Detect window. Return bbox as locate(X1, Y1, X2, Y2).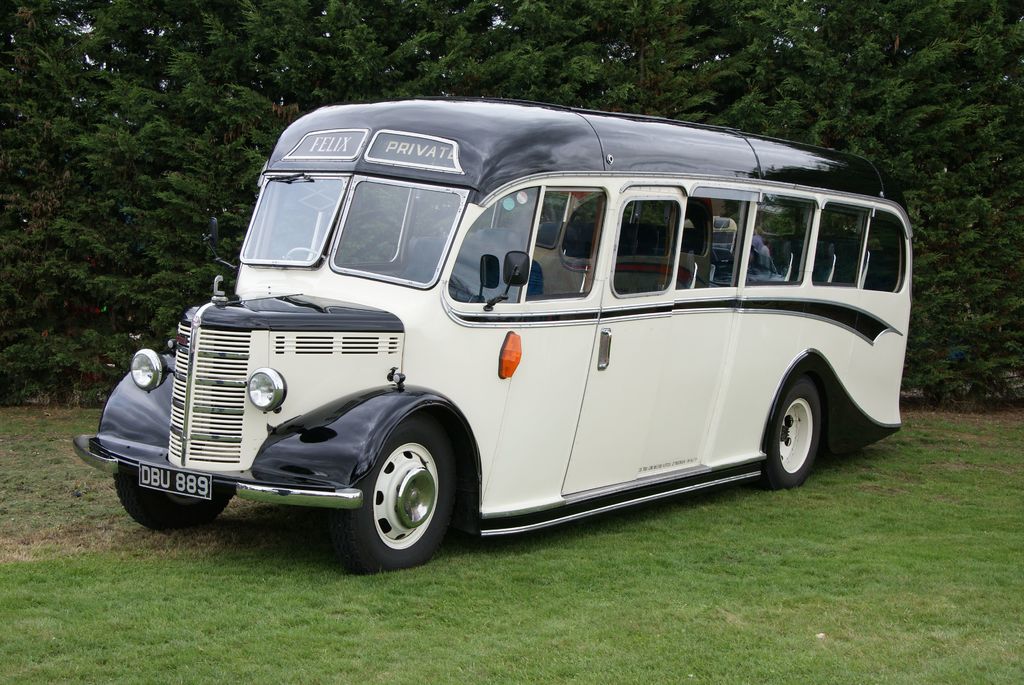
locate(614, 203, 680, 287).
